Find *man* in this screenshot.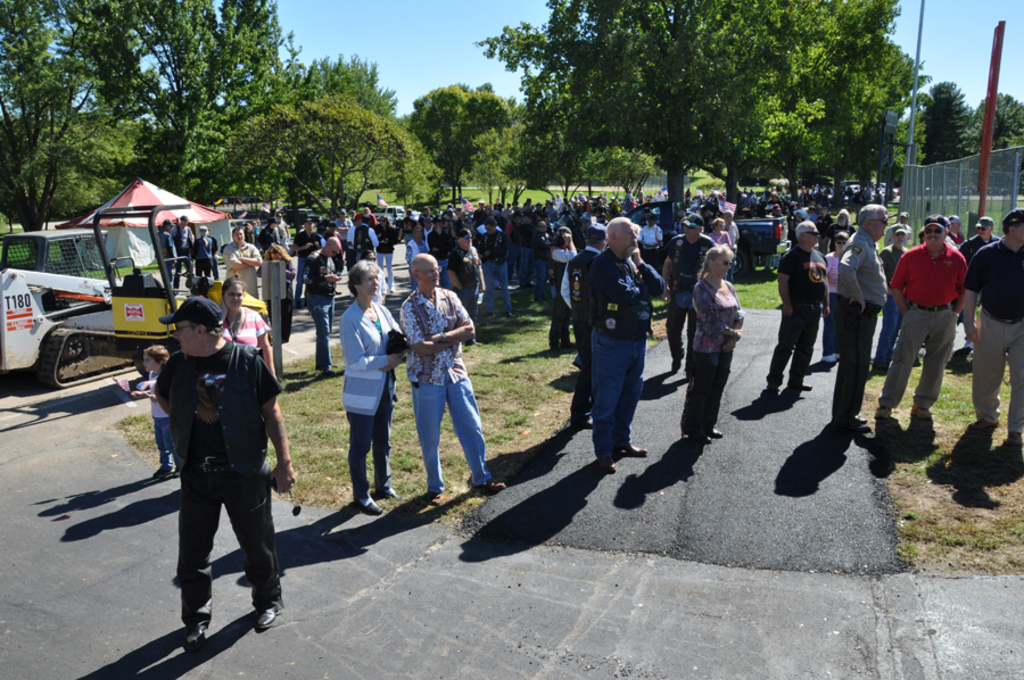
The bounding box for *man* is pyautogui.locateOnScreen(141, 288, 287, 655).
